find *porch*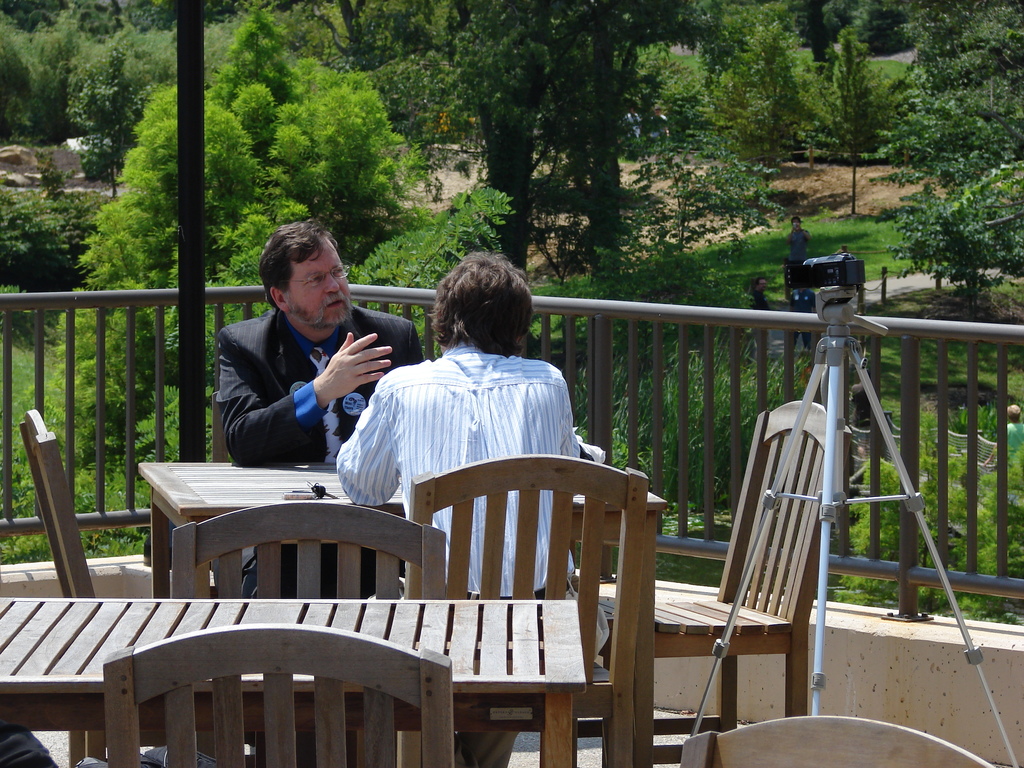
bbox(0, 552, 1021, 767)
